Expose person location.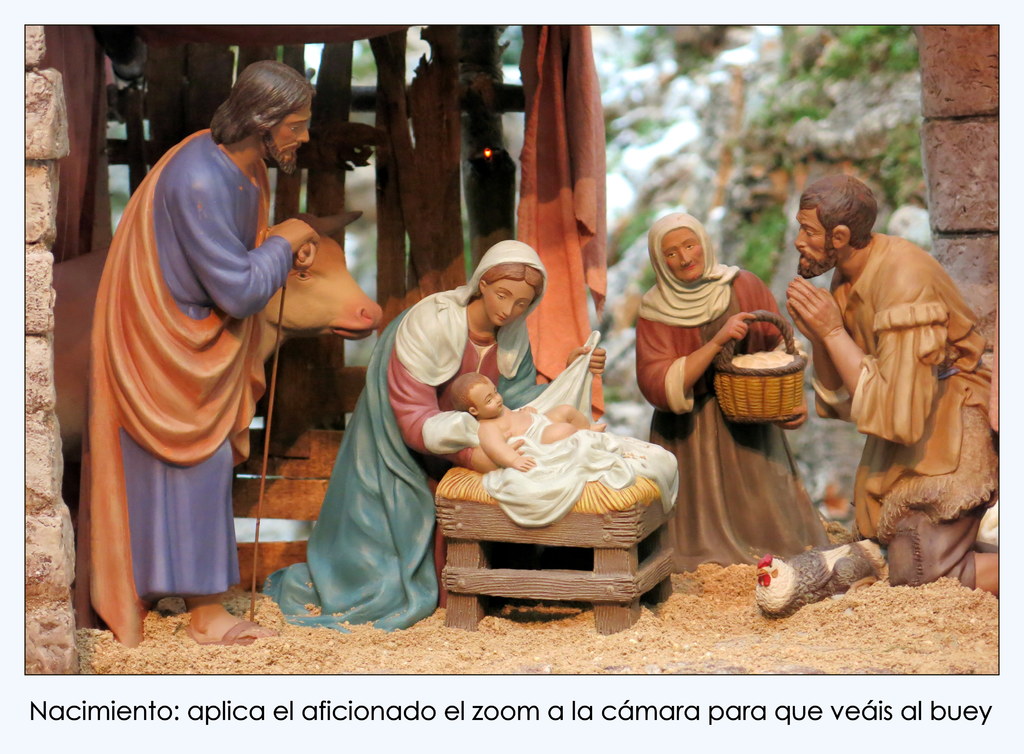
Exposed at bbox(635, 210, 833, 565).
